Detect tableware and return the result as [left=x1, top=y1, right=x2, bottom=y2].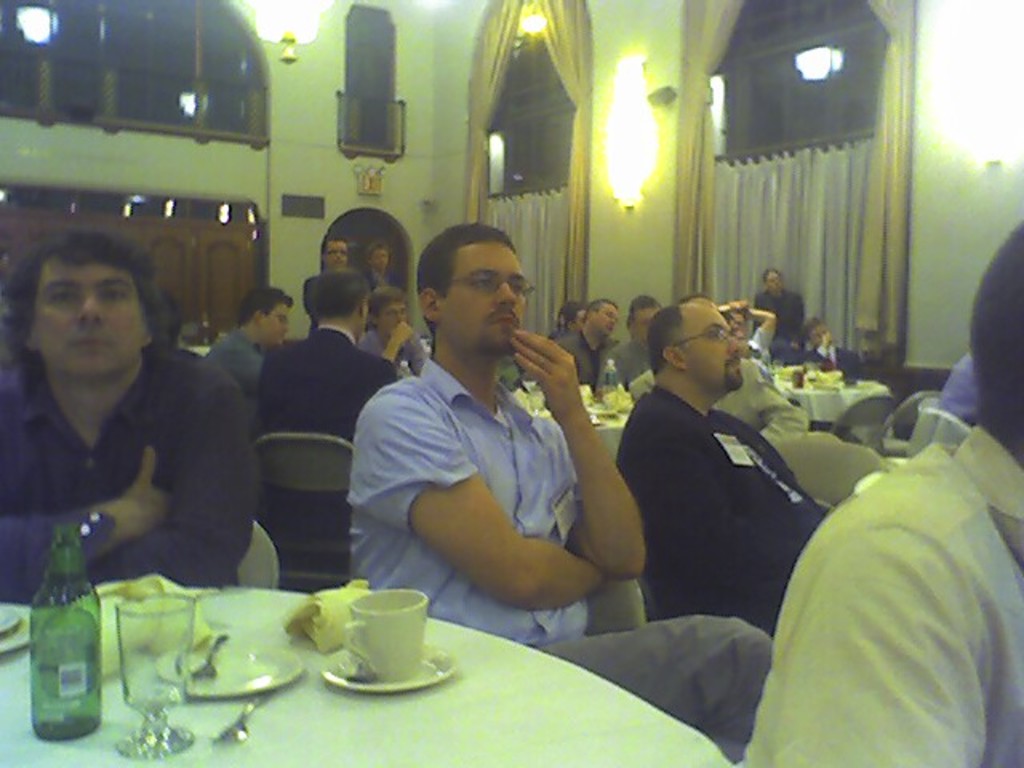
[left=210, top=693, right=266, bottom=744].
